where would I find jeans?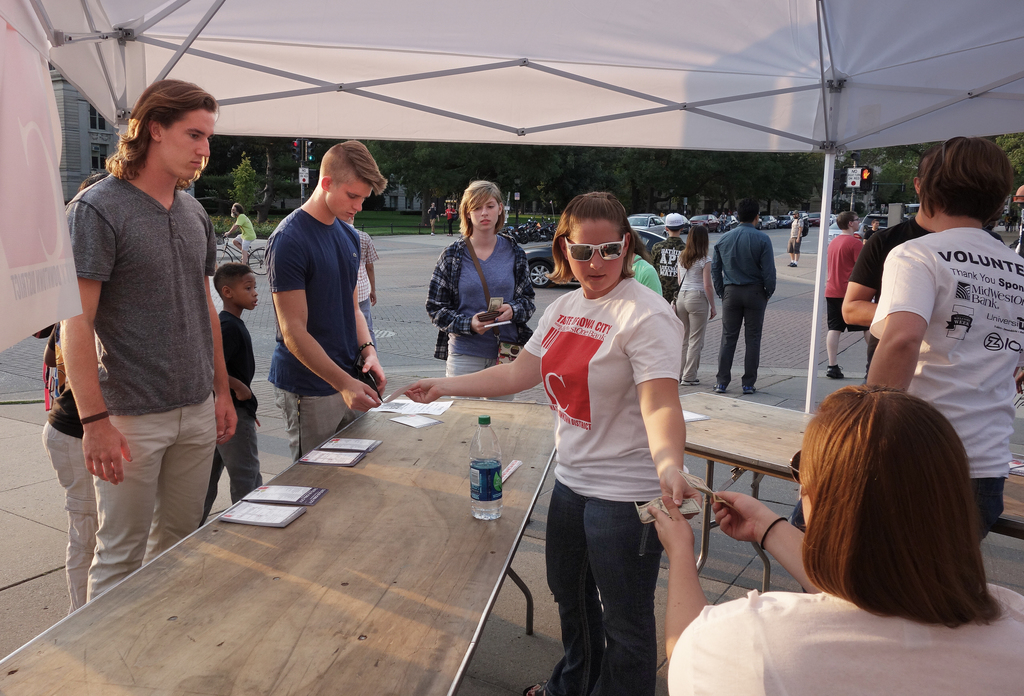
At bbox(445, 220, 458, 240).
